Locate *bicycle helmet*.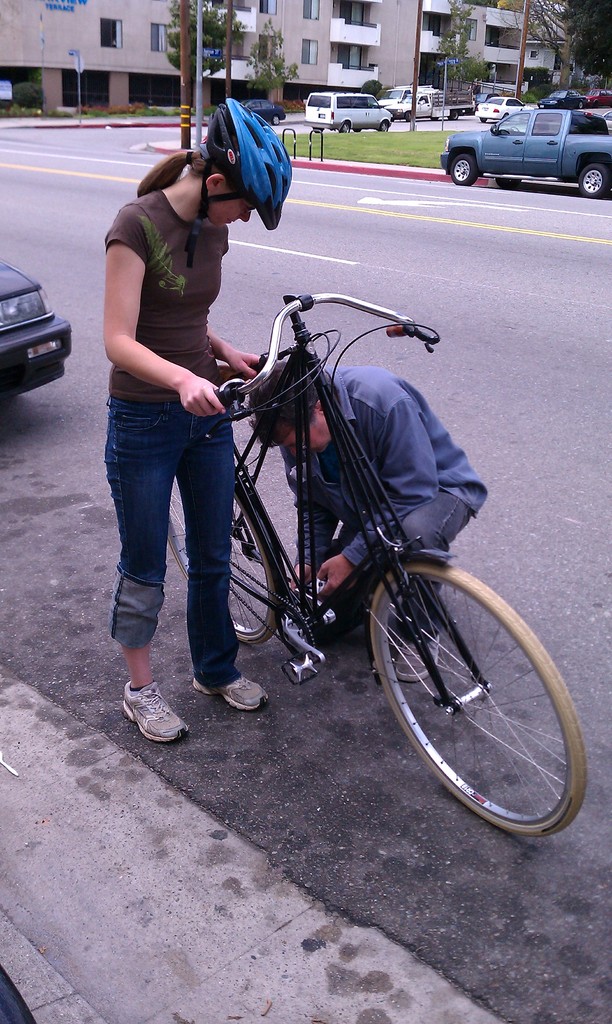
Bounding box: Rect(211, 97, 289, 227).
